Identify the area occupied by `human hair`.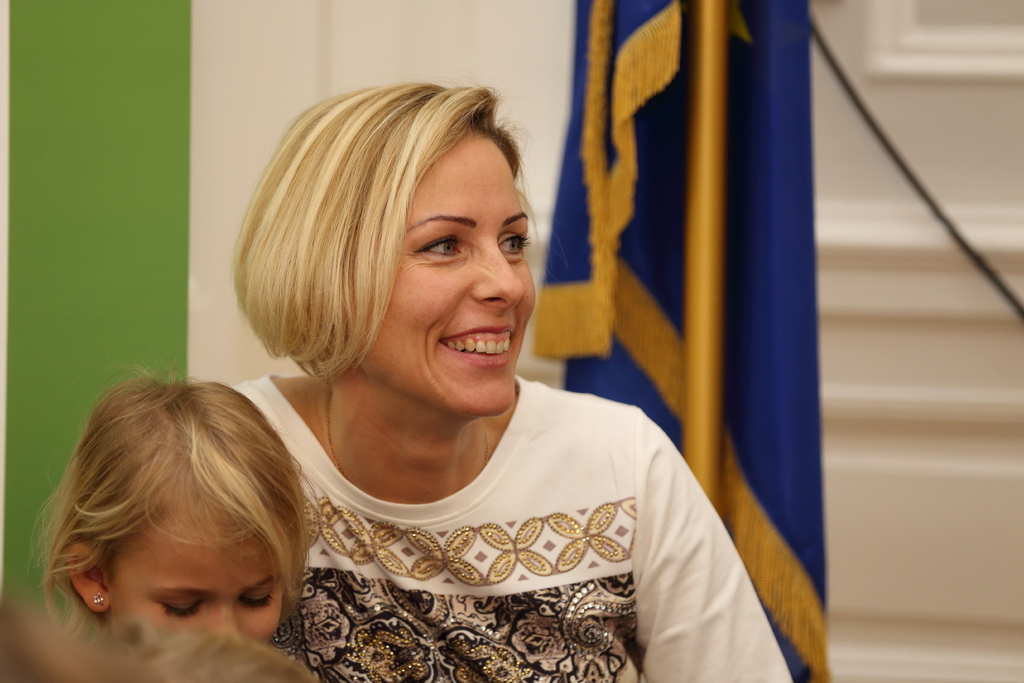
Area: bbox=(235, 69, 556, 425).
